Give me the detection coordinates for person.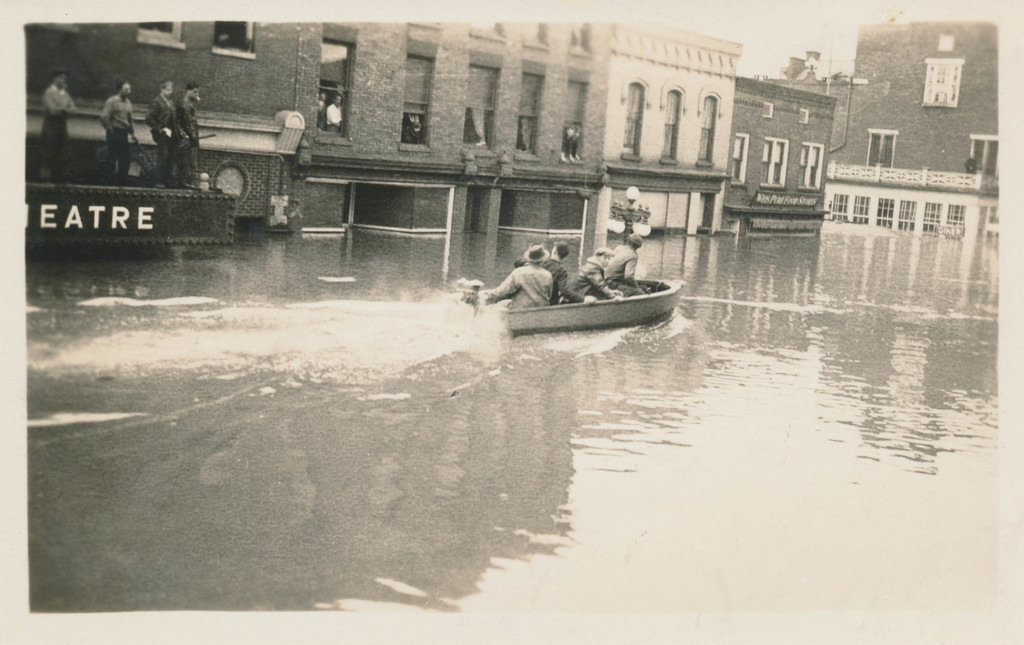
bbox=[557, 127, 577, 161].
